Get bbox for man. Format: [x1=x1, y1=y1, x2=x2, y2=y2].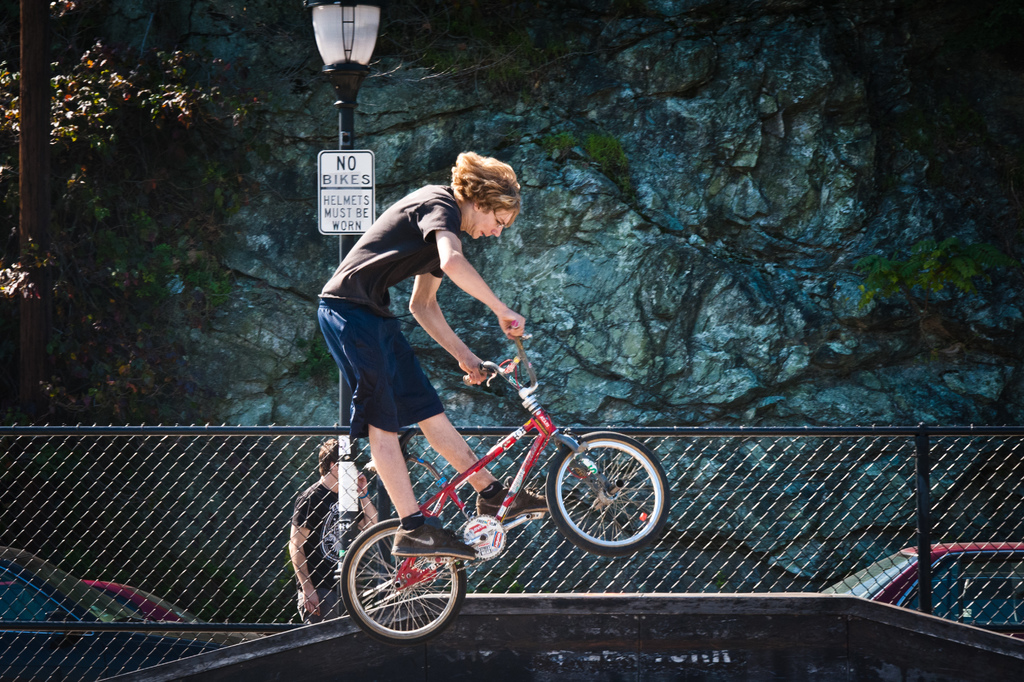
[x1=316, y1=146, x2=520, y2=553].
